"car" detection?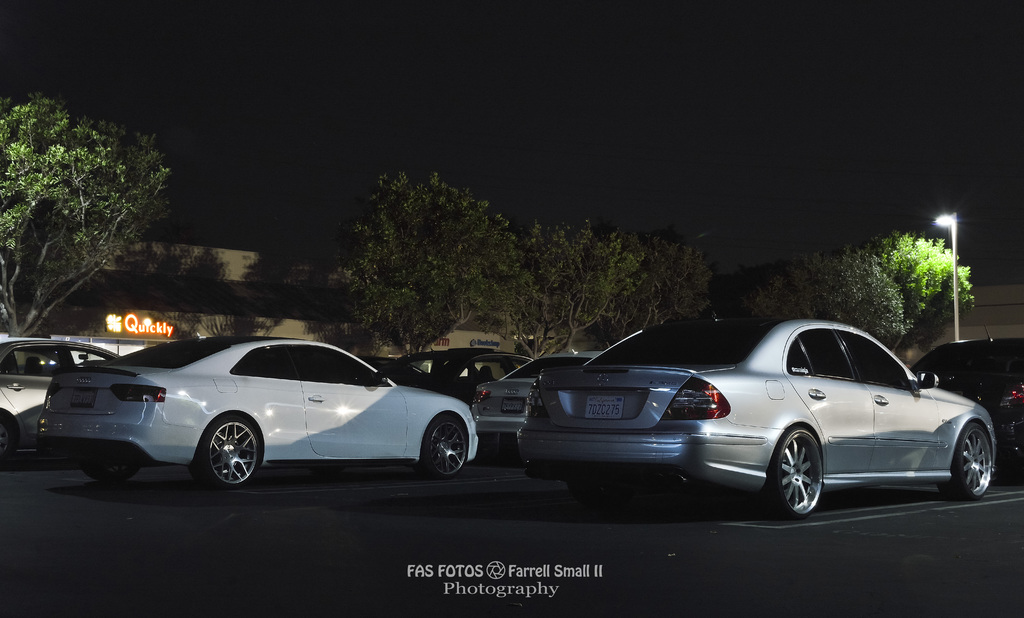
<region>906, 334, 1023, 480</region>
